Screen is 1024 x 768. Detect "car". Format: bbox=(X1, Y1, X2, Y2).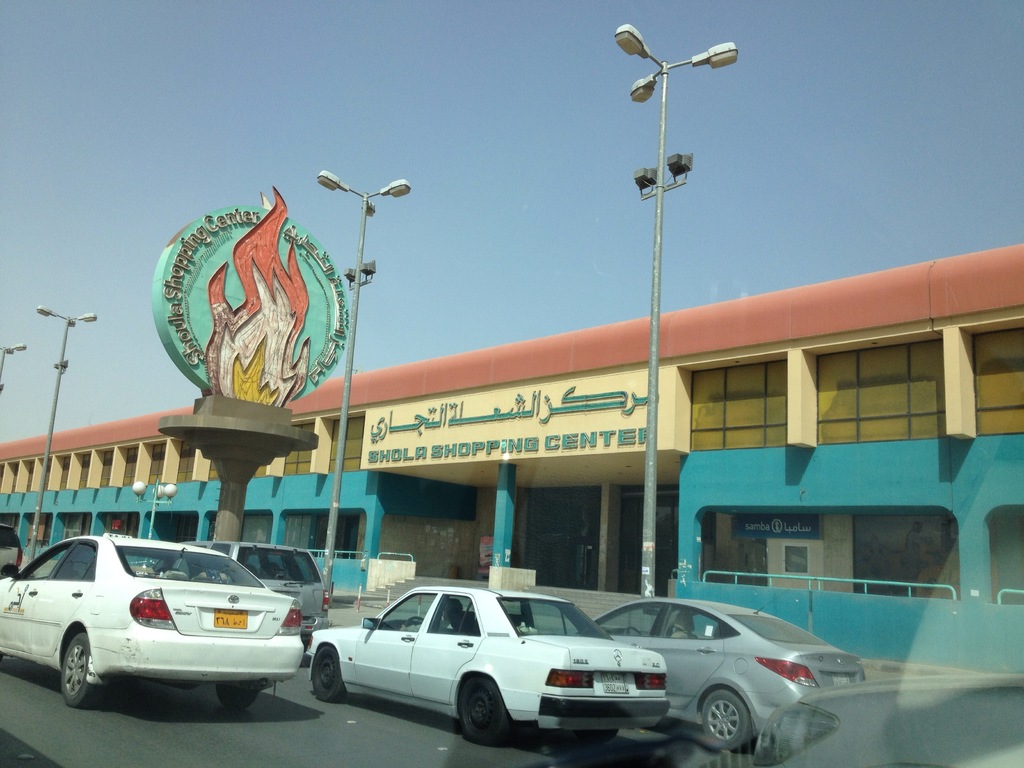
bbox=(0, 522, 20, 570).
